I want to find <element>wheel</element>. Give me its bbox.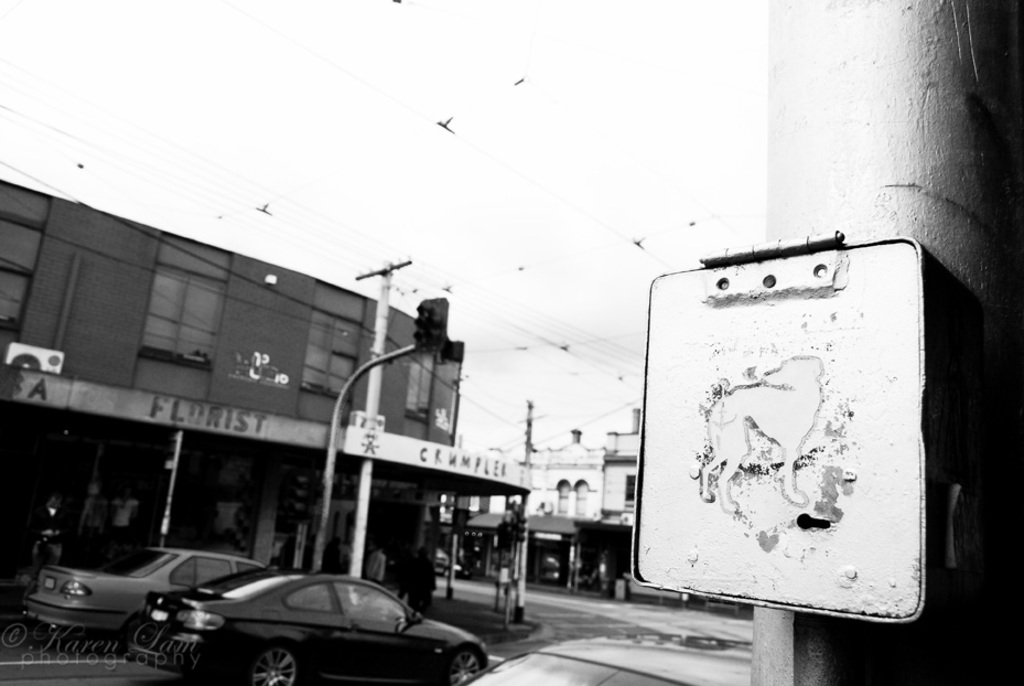
Rect(440, 646, 481, 685).
